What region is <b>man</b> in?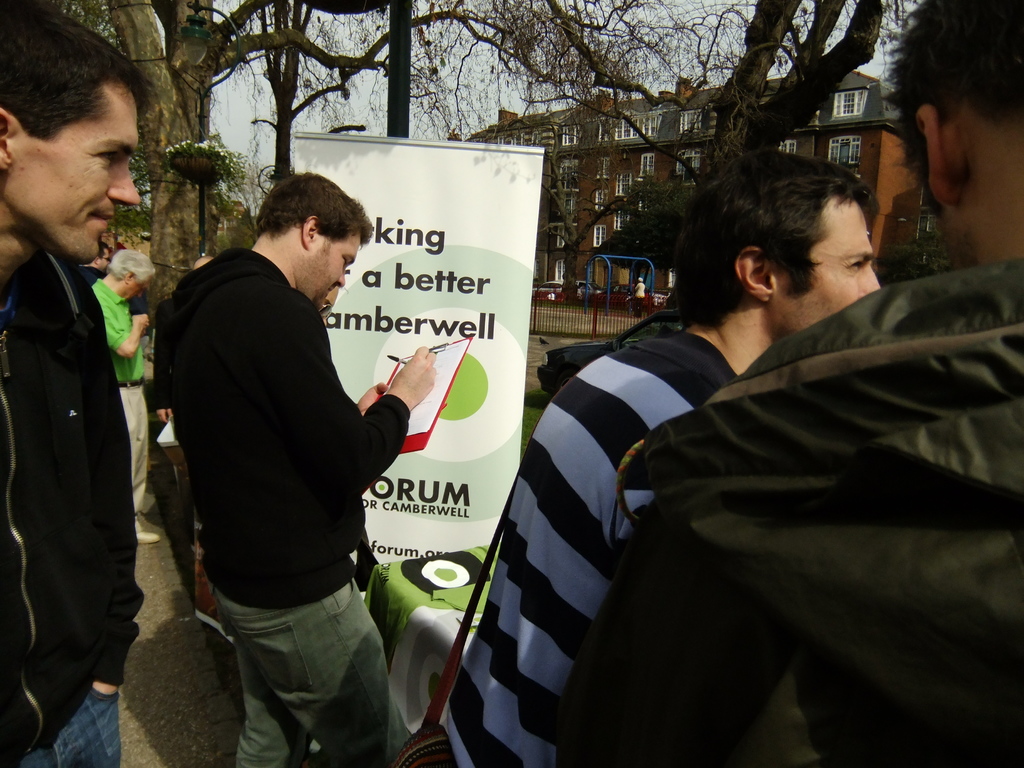
bbox=(440, 152, 883, 767).
